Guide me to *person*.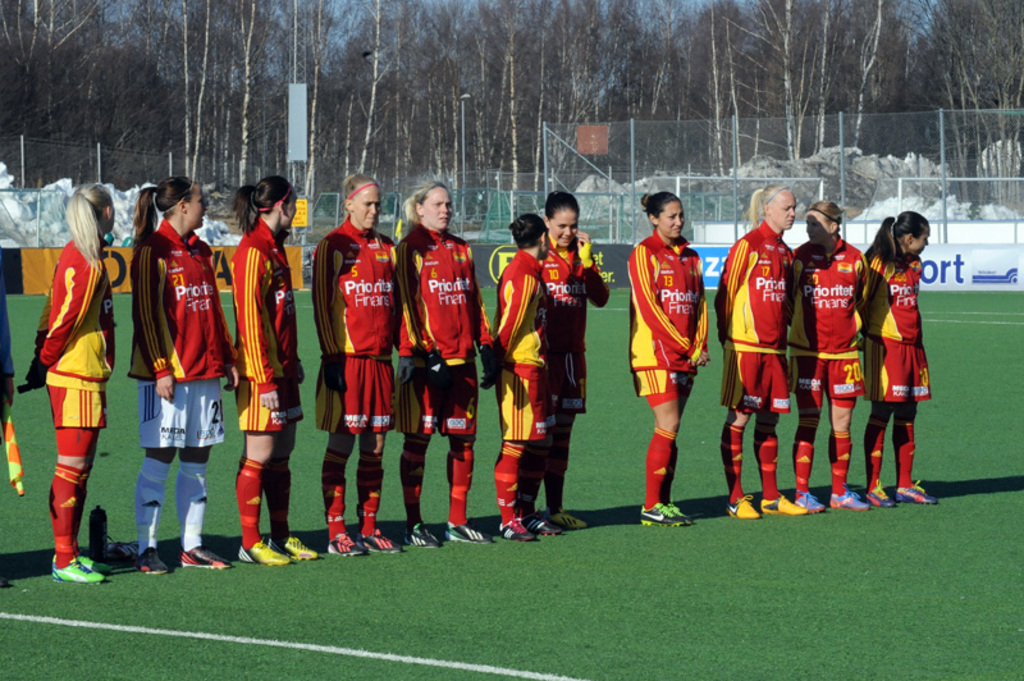
Guidance: rect(227, 172, 316, 566).
